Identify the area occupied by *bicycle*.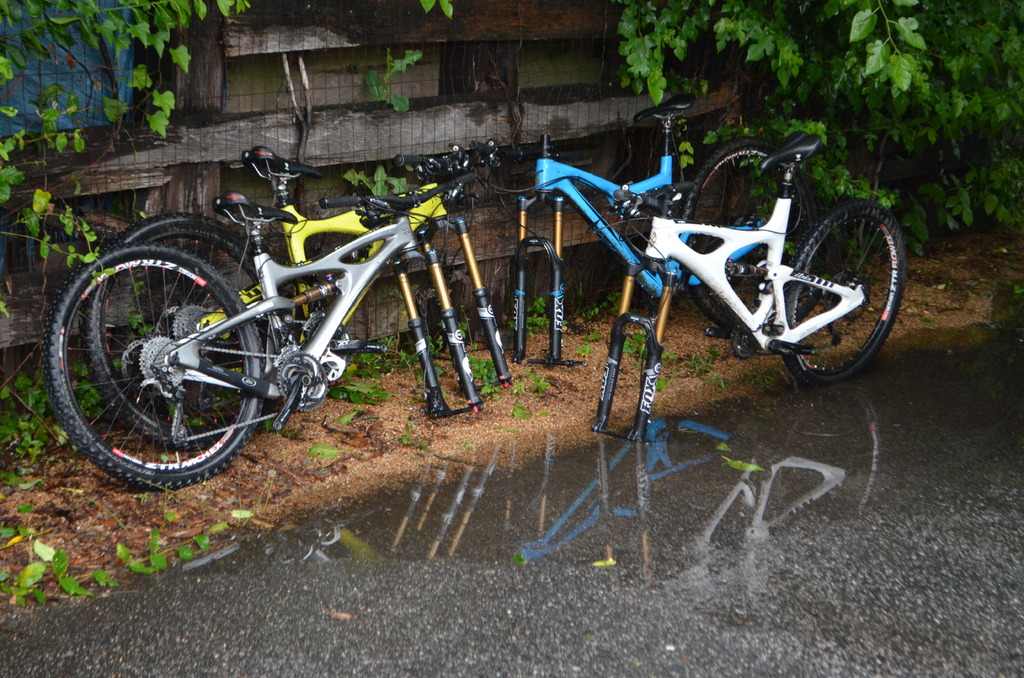
Area: x1=41, y1=190, x2=480, y2=481.
